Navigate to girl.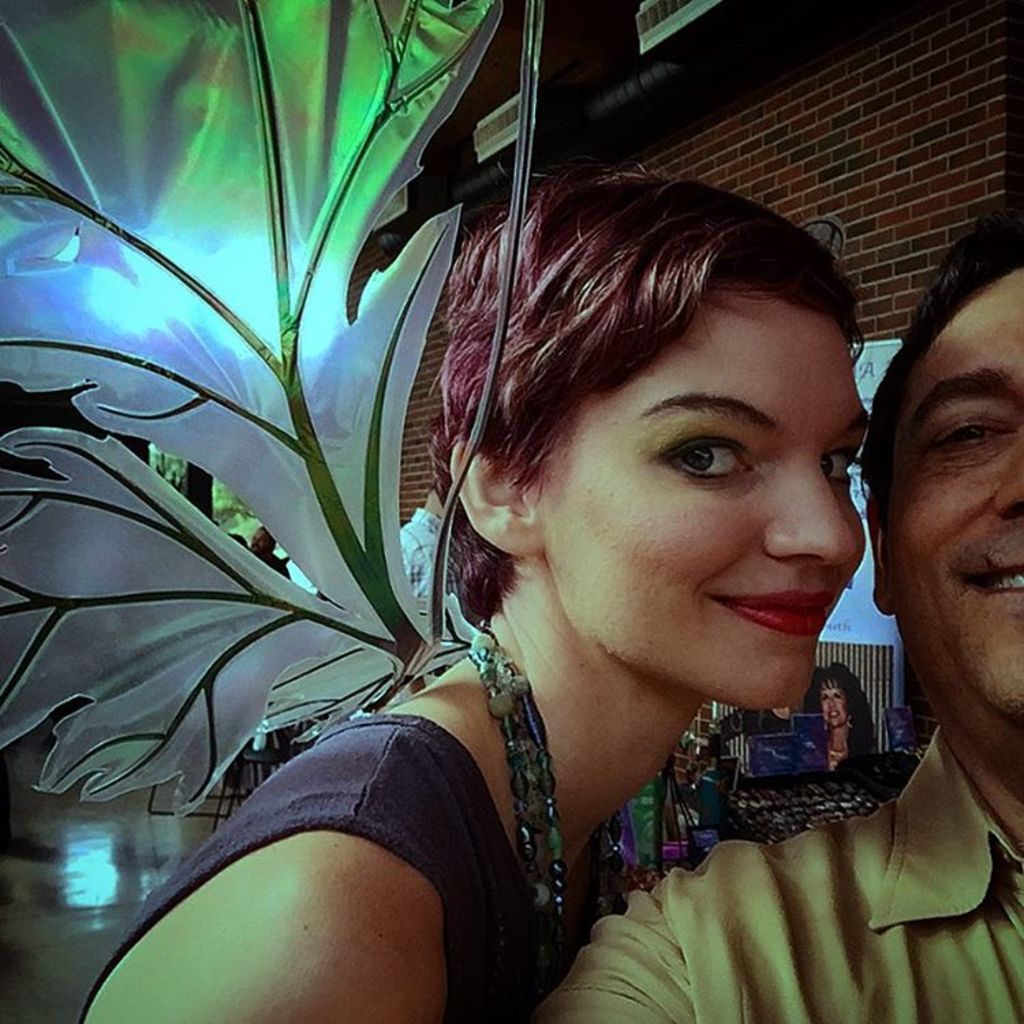
Navigation target: bbox(76, 158, 874, 1023).
